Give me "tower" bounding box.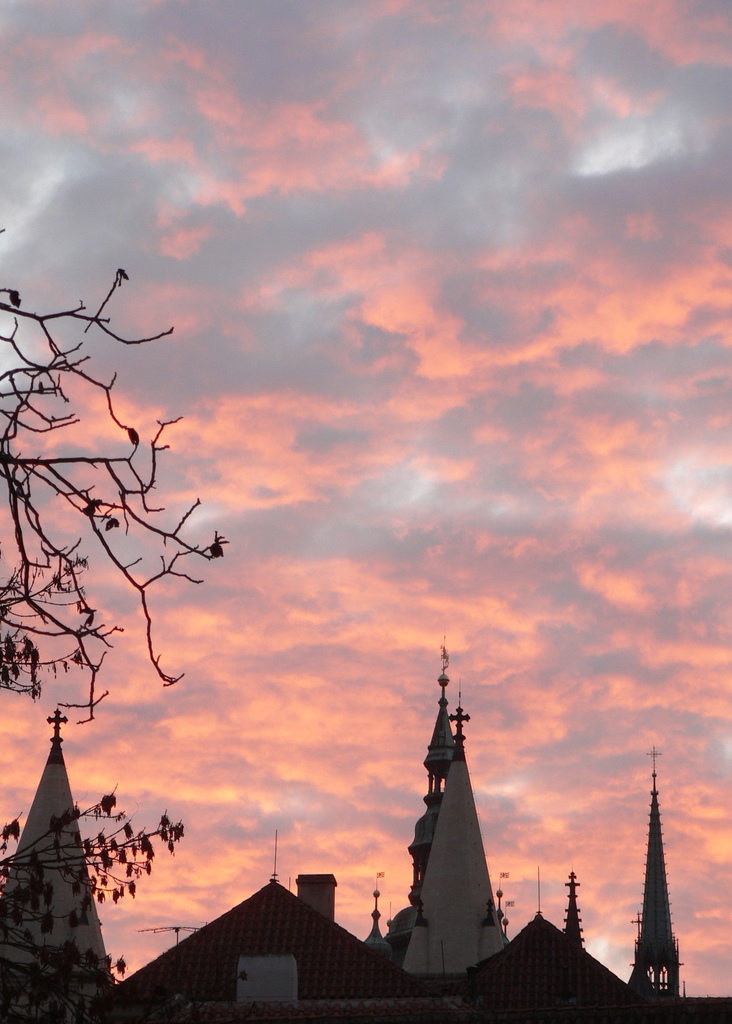
(632, 754, 689, 1023).
